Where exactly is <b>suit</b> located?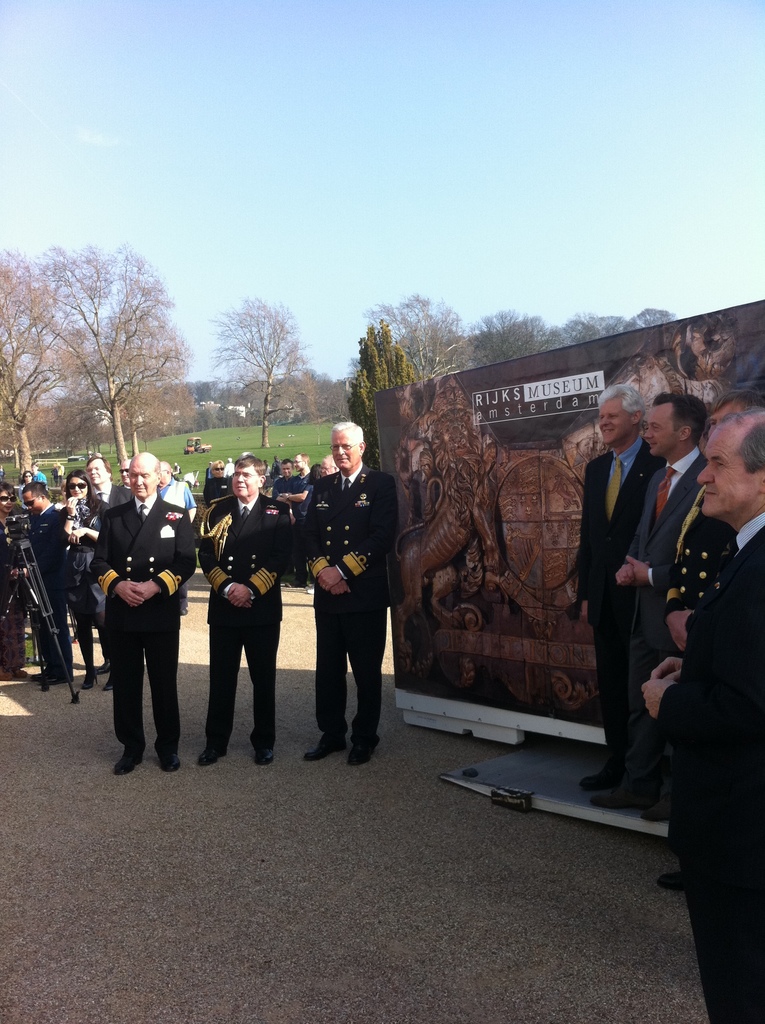
Its bounding box is <bbox>40, 505, 68, 676</bbox>.
